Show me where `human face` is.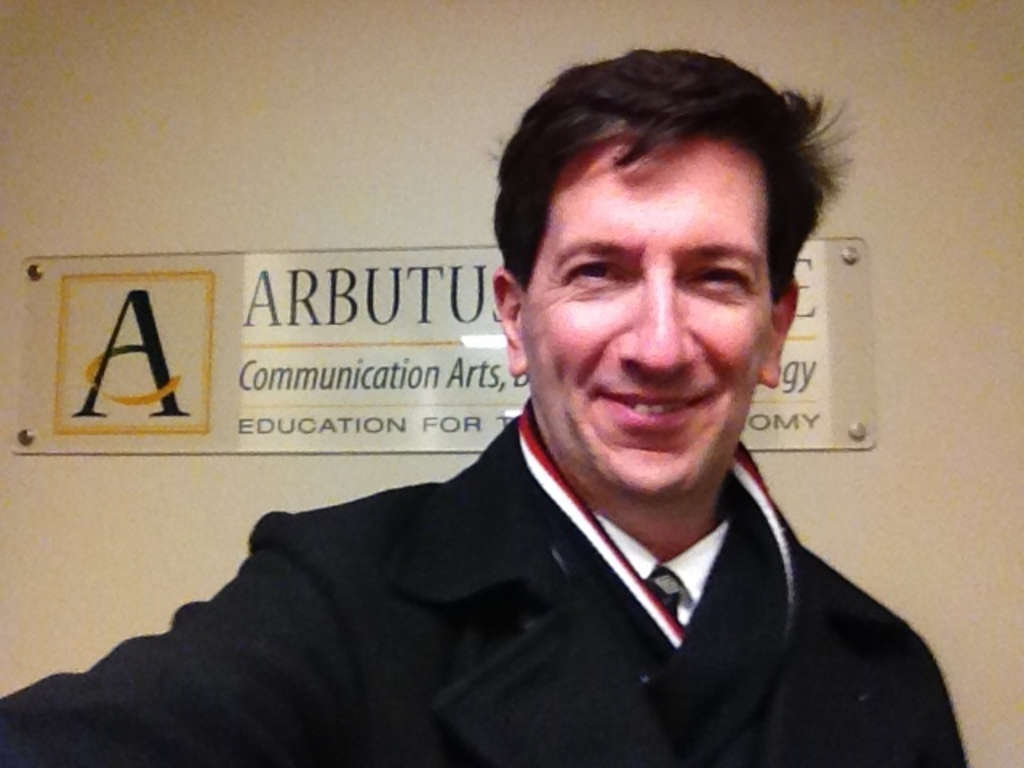
`human face` is at BBox(520, 136, 770, 499).
